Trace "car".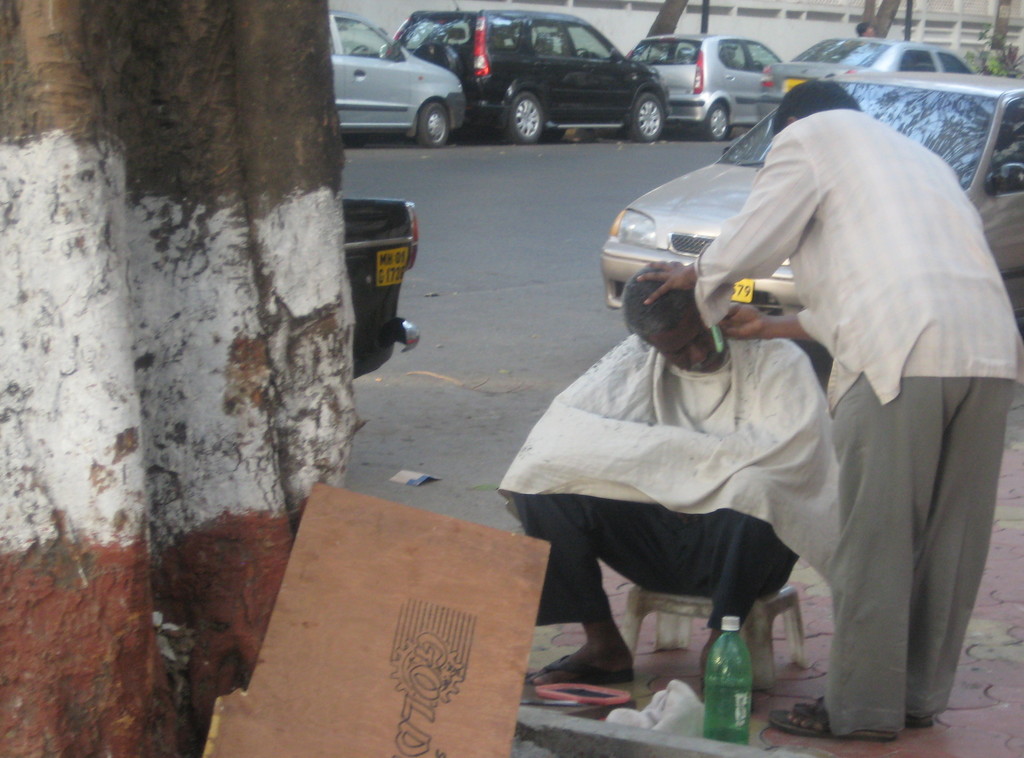
Traced to bbox(338, 200, 418, 378).
